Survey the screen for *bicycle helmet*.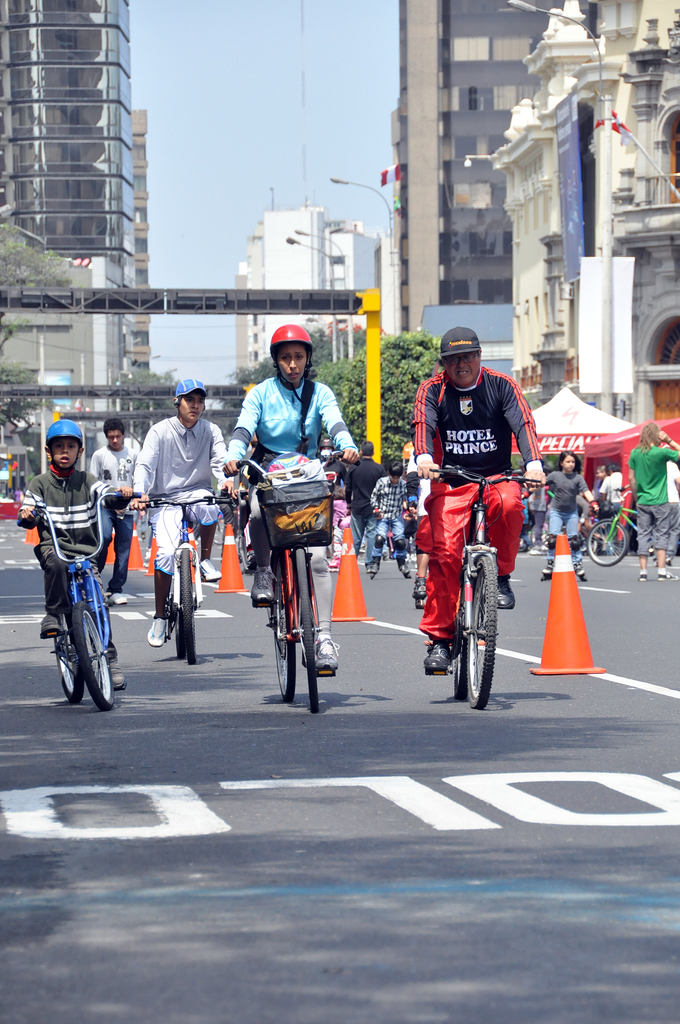
Survey found: 273/326/307/339.
